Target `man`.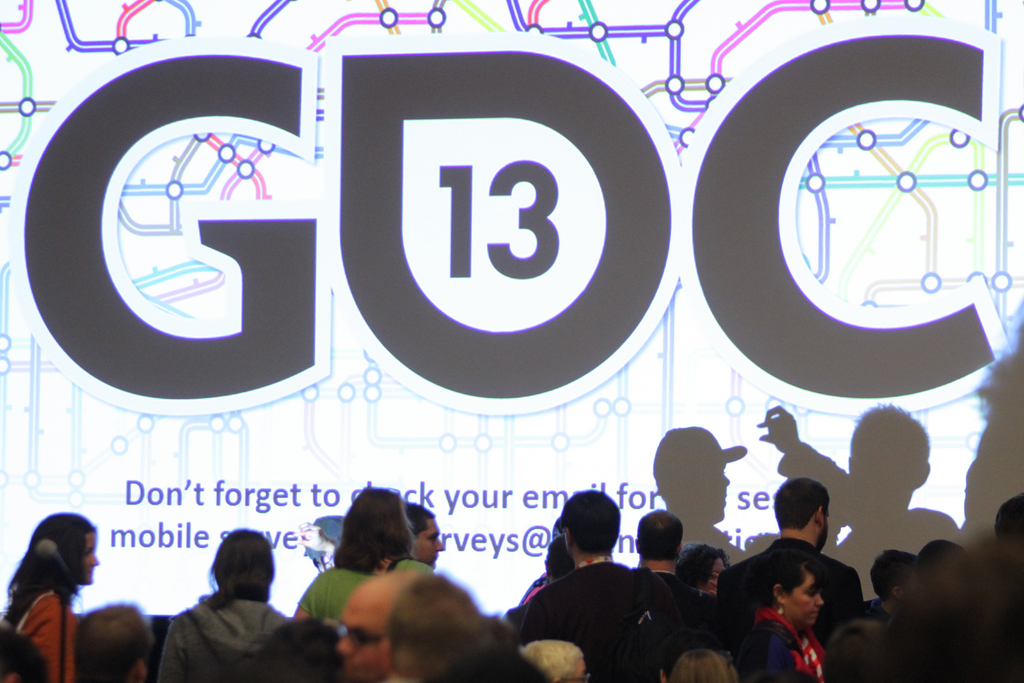
Target region: <region>404, 500, 445, 570</region>.
